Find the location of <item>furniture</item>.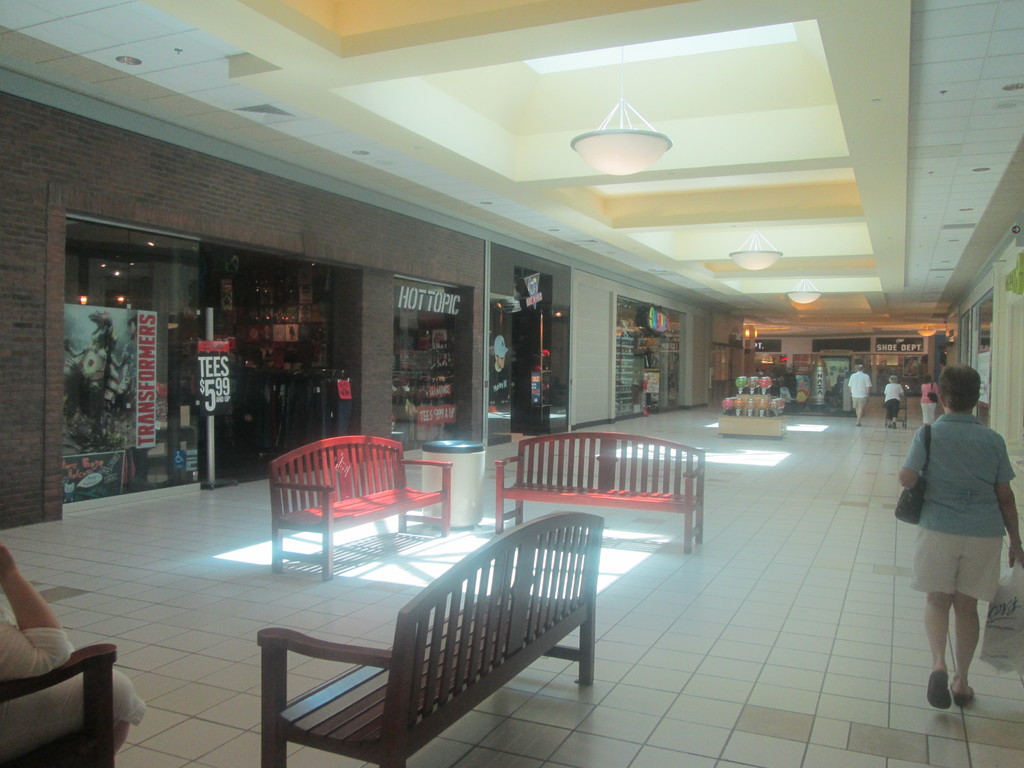
Location: [left=0, top=643, right=117, bottom=767].
